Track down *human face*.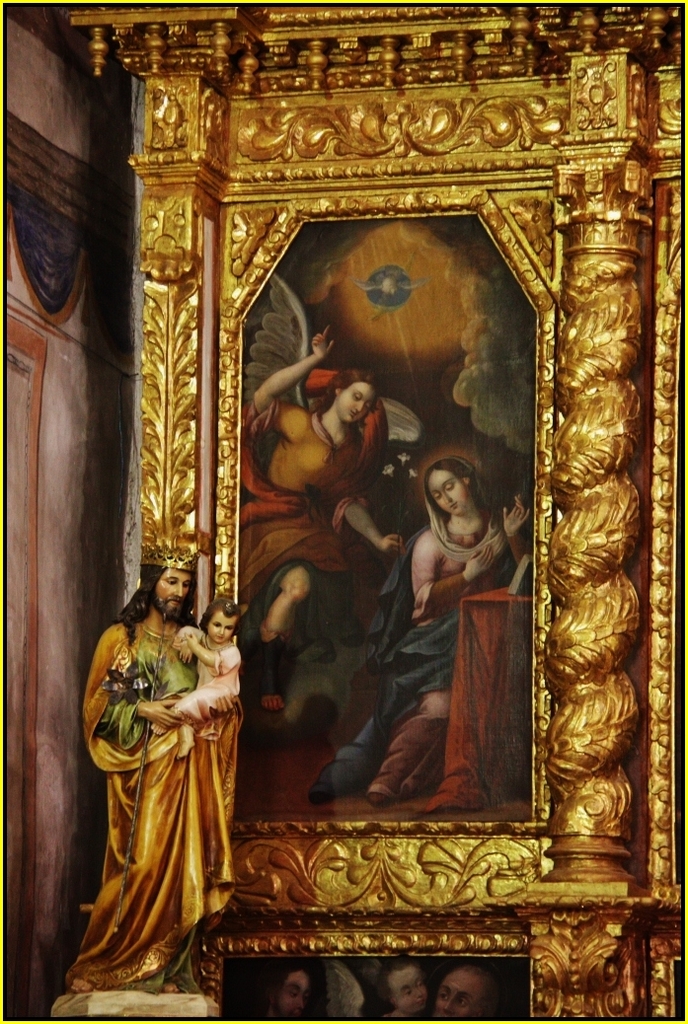
Tracked to box=[428, 467, 467, 518].
